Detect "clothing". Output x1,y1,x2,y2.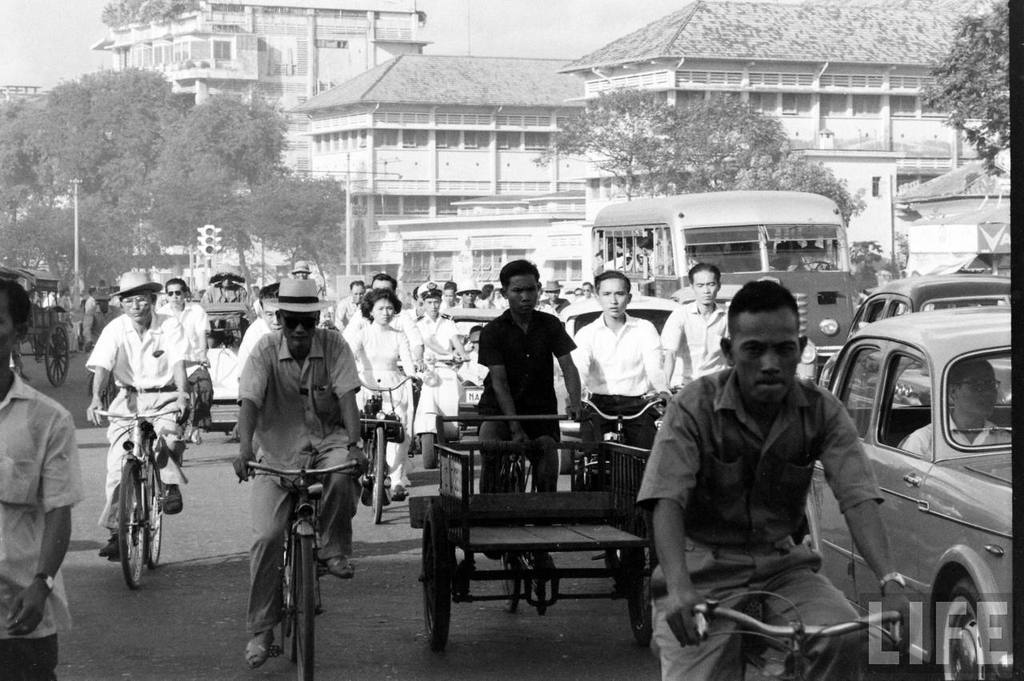
565,311,665,450.
